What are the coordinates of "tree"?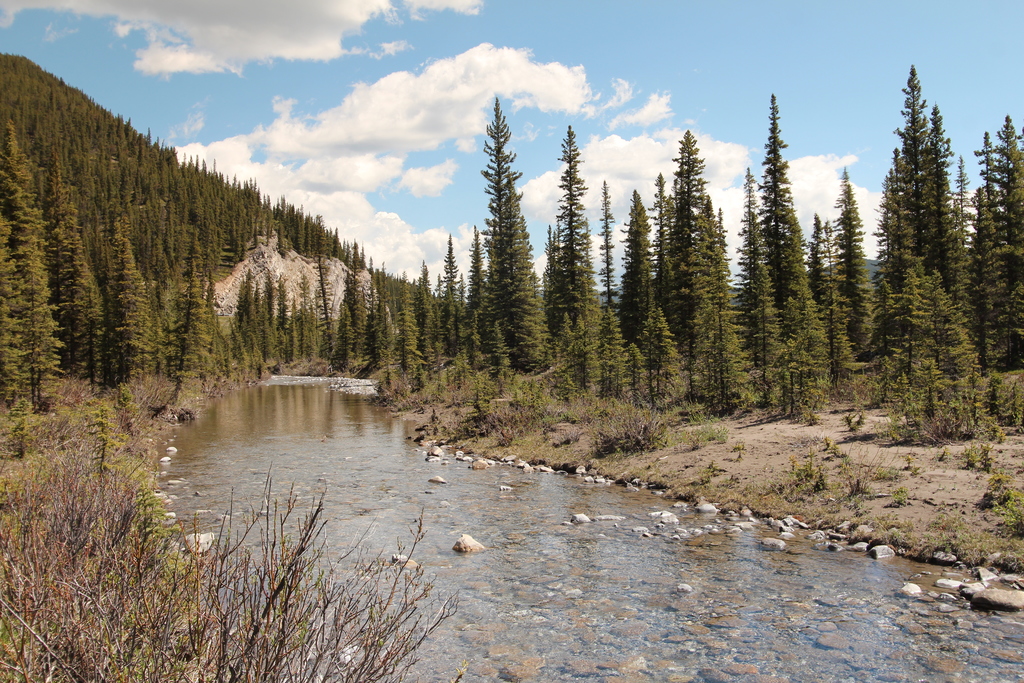
(279, 272, 325, 359).
